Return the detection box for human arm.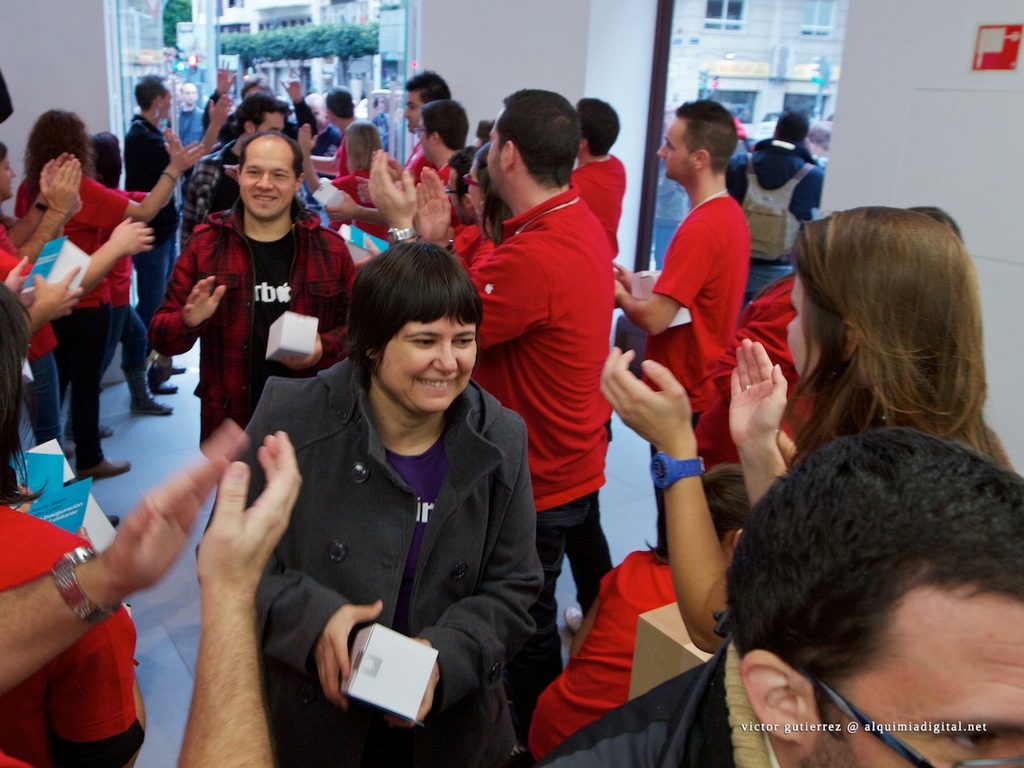
90 186 174 211.
